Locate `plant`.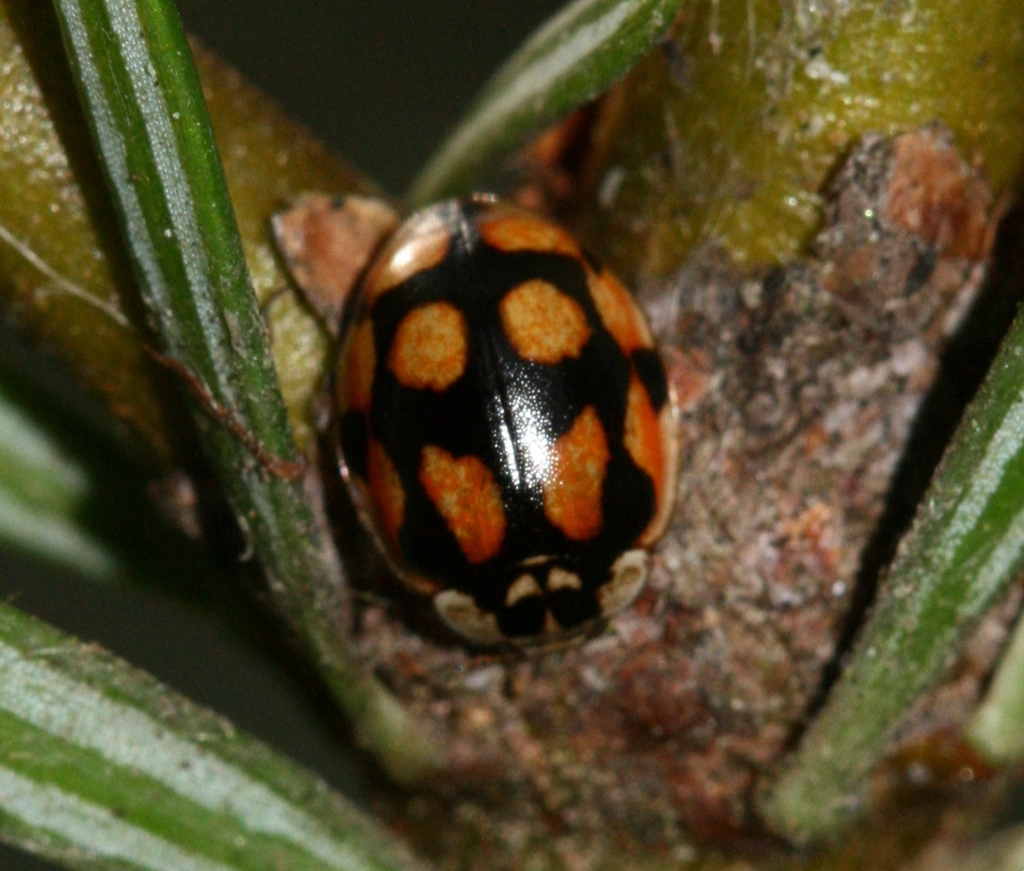
Bounding box: <bbox>3, 0, 1023, 870</bbox>.
